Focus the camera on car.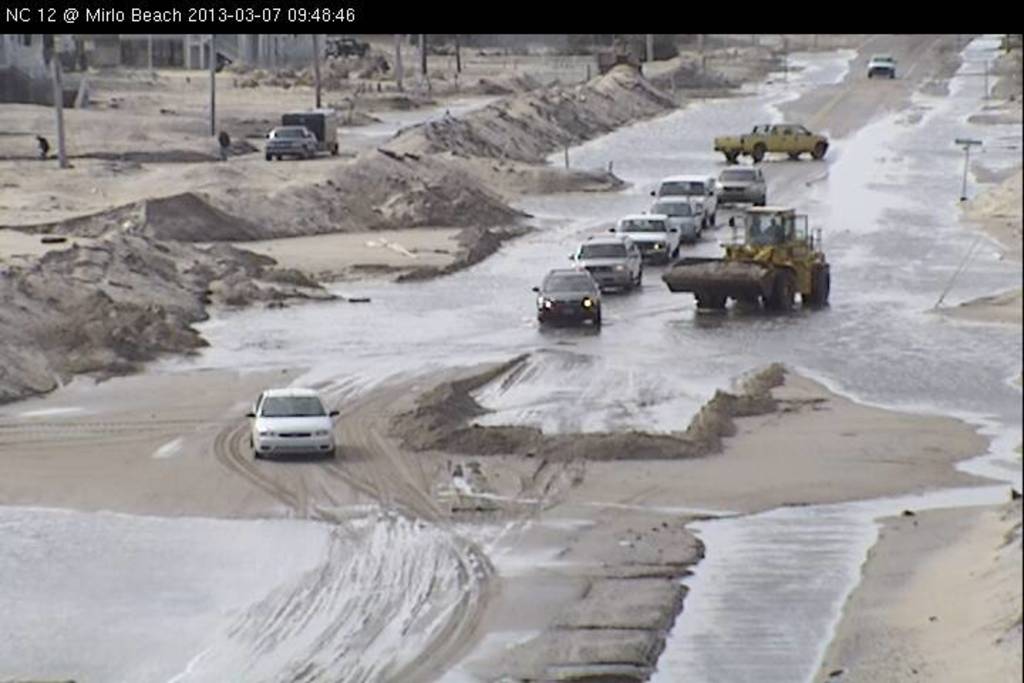
Focus region: select_region(711, 166, 767, 211).
